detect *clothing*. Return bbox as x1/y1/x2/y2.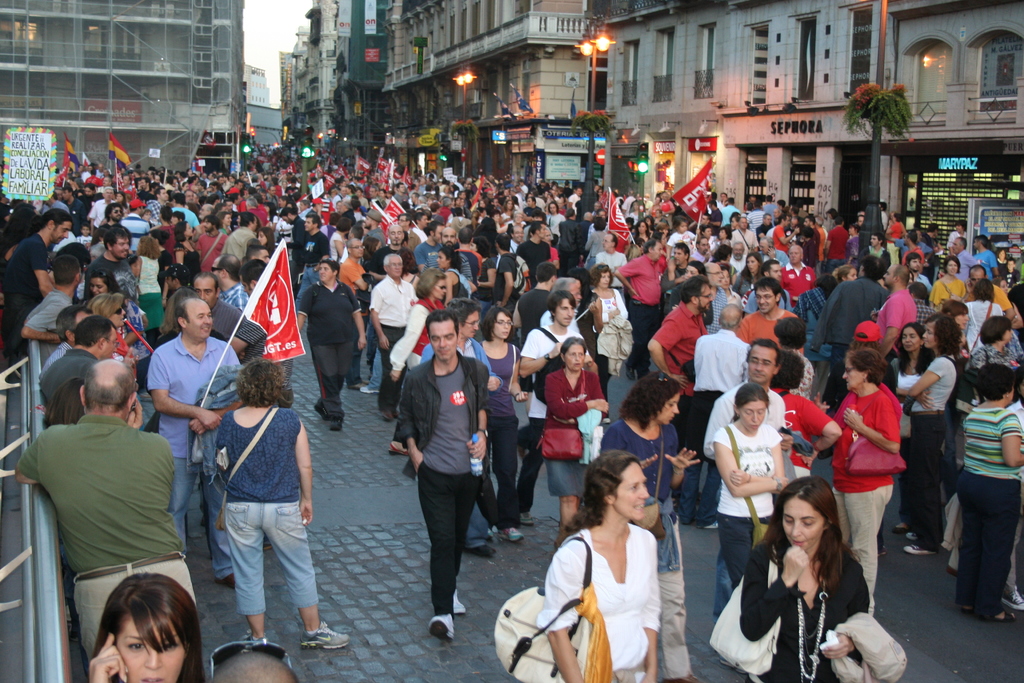
968/248/1004/279.
